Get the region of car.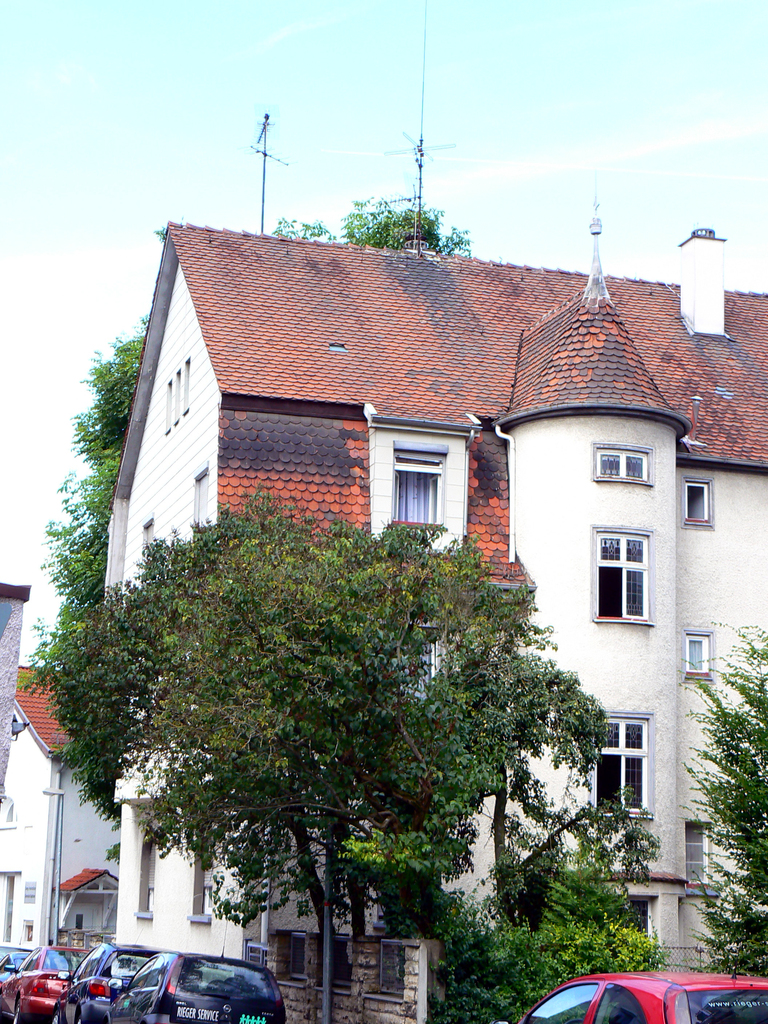
<region>56, 941, 164, 1023</region>.
